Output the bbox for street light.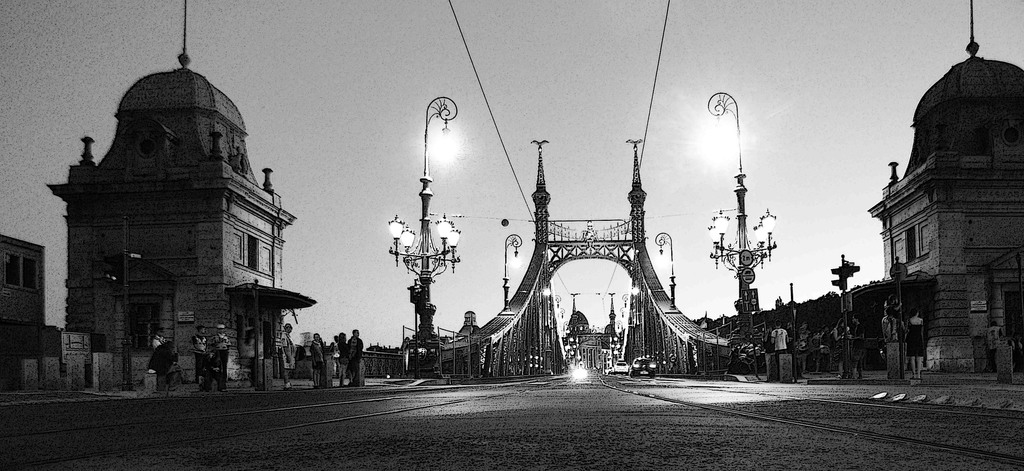
detection(550, 290, 564, 314).
